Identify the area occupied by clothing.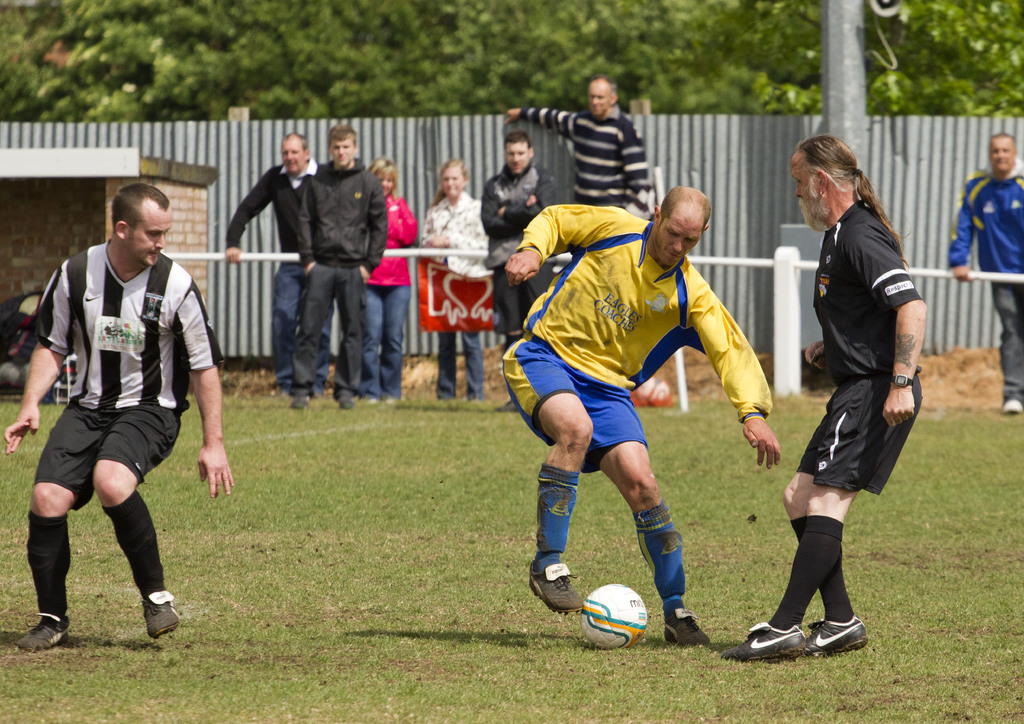
Area: box(436, 327, 495, 398).
